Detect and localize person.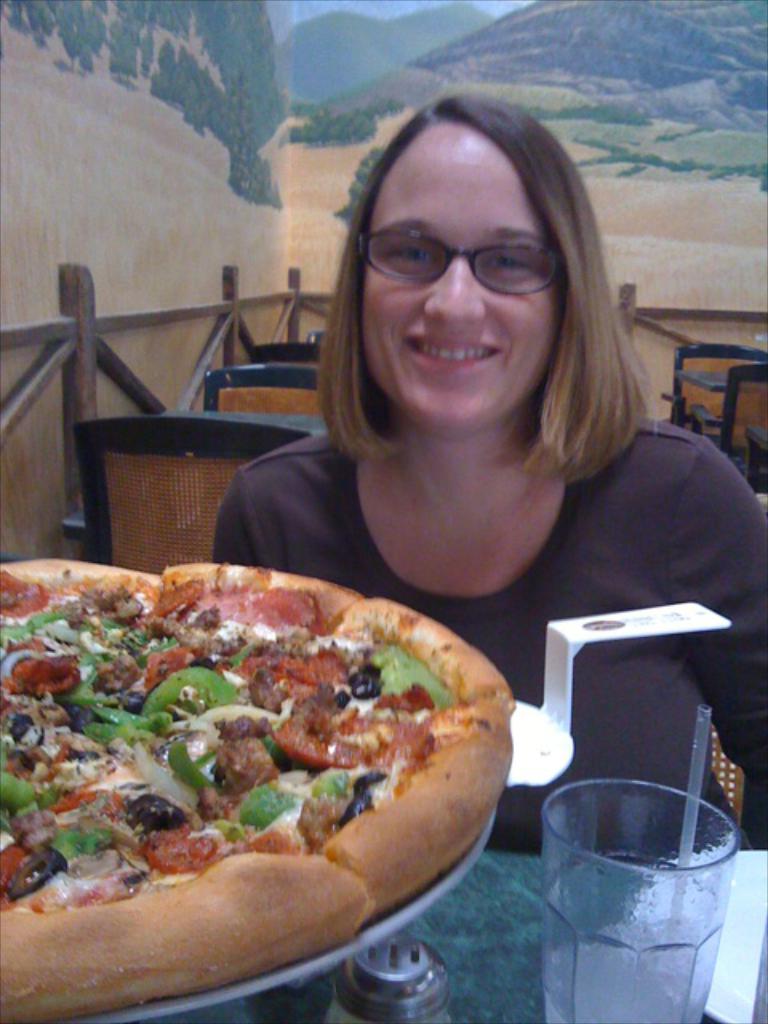
Localized at x1=211 y1=91 x2=766 y2=851.
